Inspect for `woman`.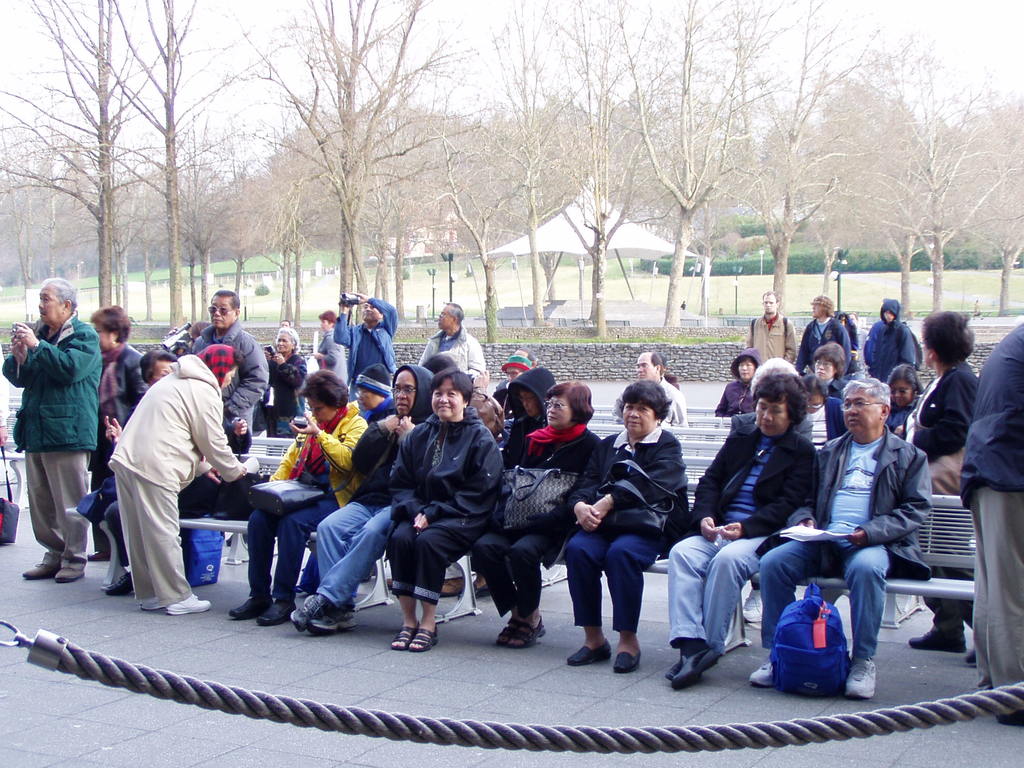
Inspection: <bbox>223, 367, 364, 628</bbox>.
